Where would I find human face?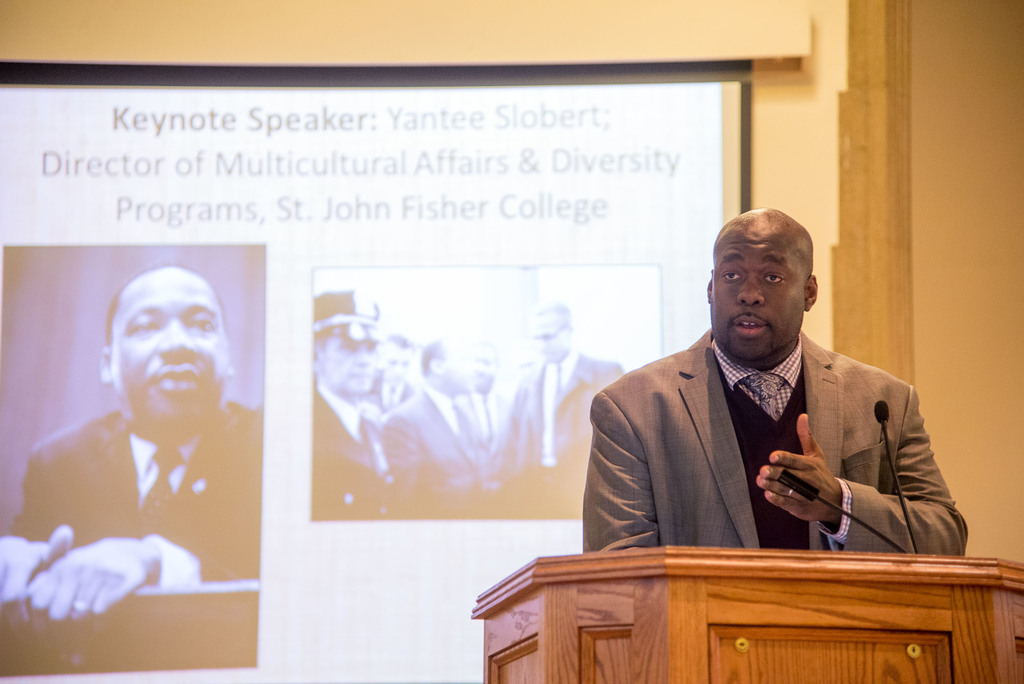
At BBox(380, 350, 406, 384).
